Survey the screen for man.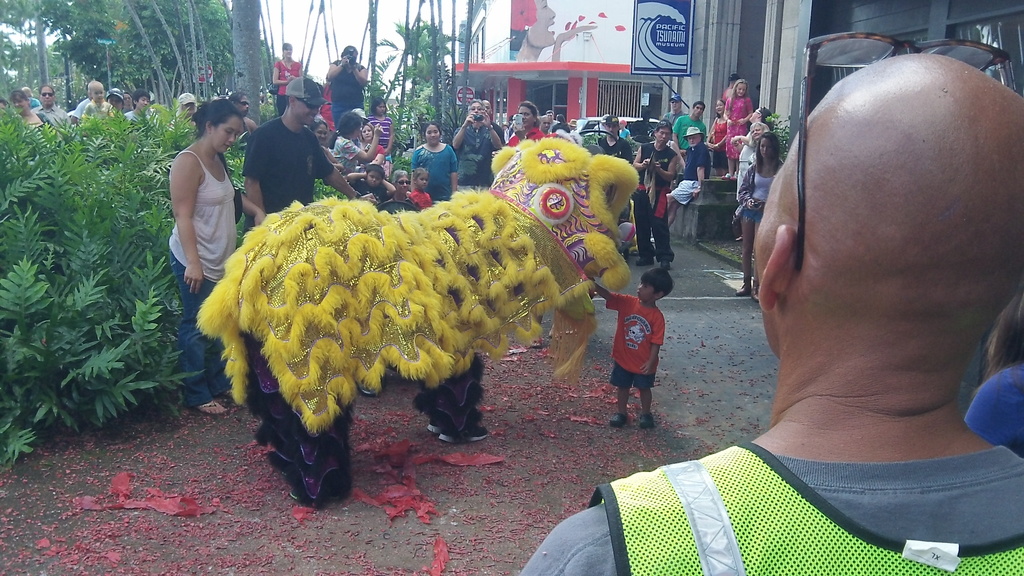
Survey found: l=35, t=83, r=71, b=133.
